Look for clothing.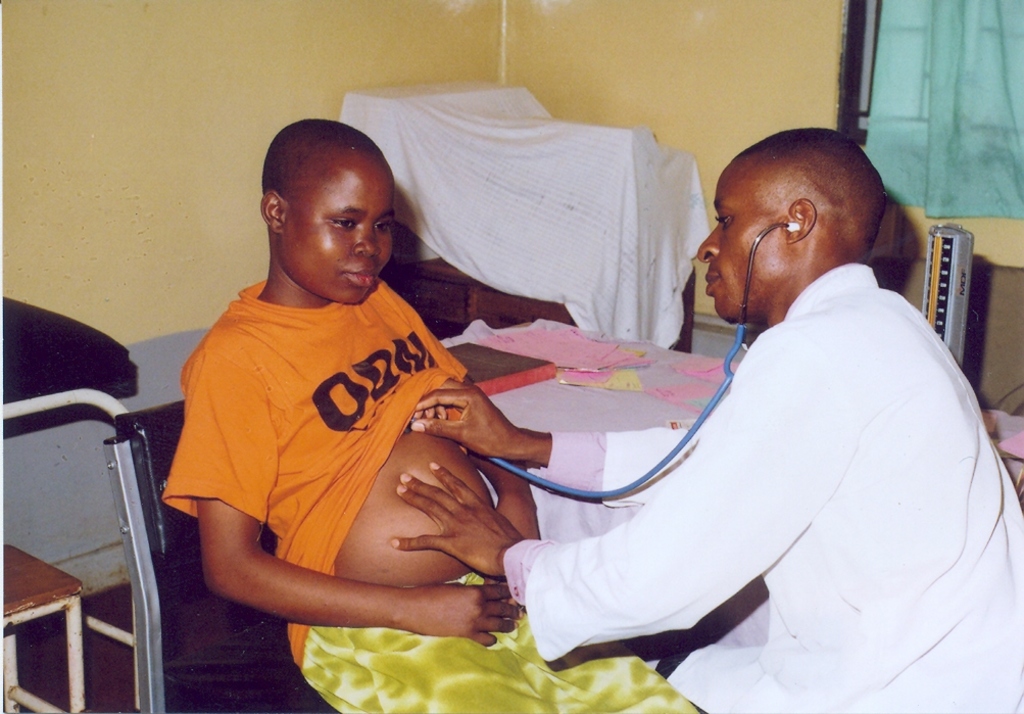
Found: bbox=(501, 259, 1020, 713).
